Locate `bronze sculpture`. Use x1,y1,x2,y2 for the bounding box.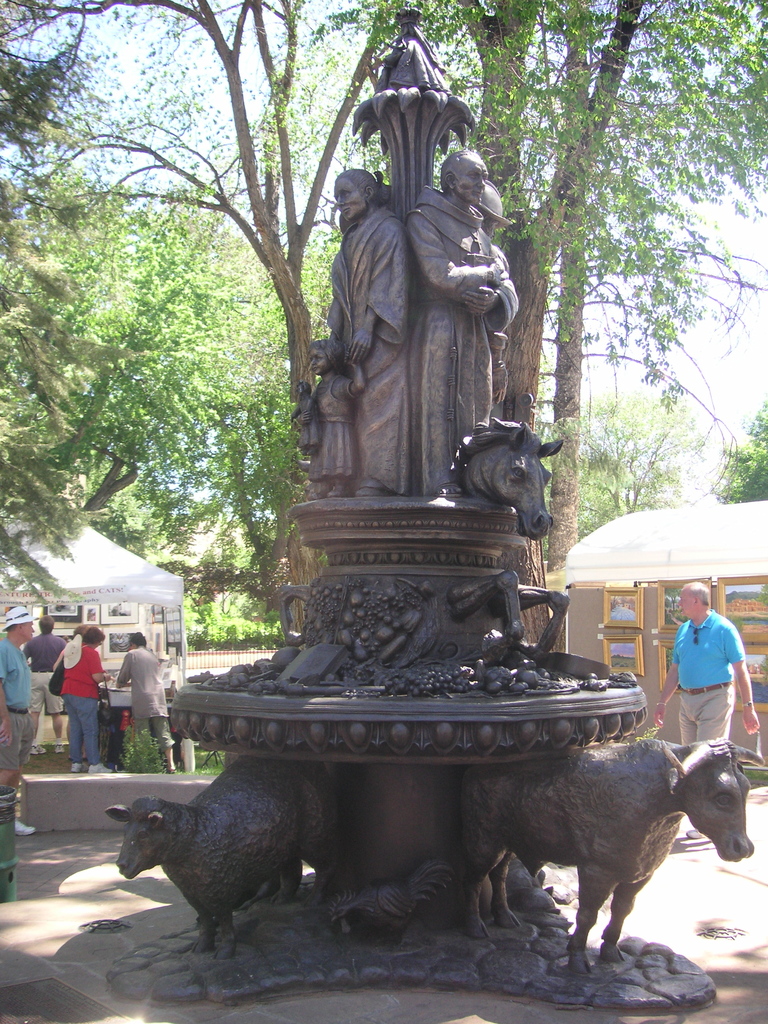
310,42,546,536.
